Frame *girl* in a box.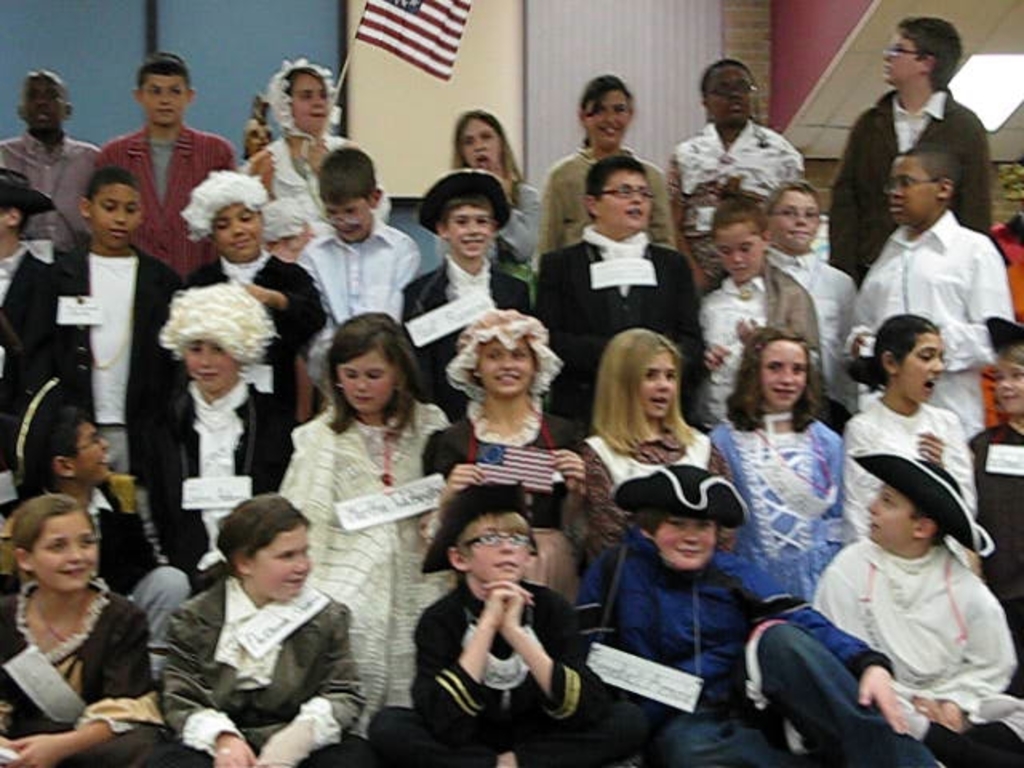
[x1=0, y1=491, x2=157, y2=766].
